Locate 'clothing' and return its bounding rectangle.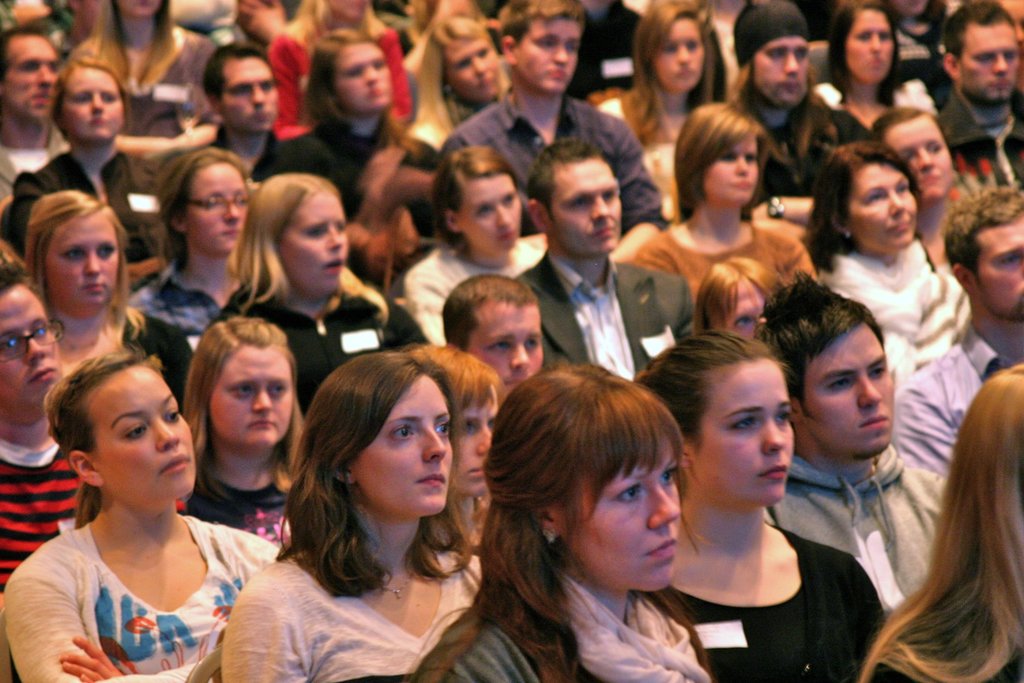
(x1=0, y1=441, x2=182, y2=583).
